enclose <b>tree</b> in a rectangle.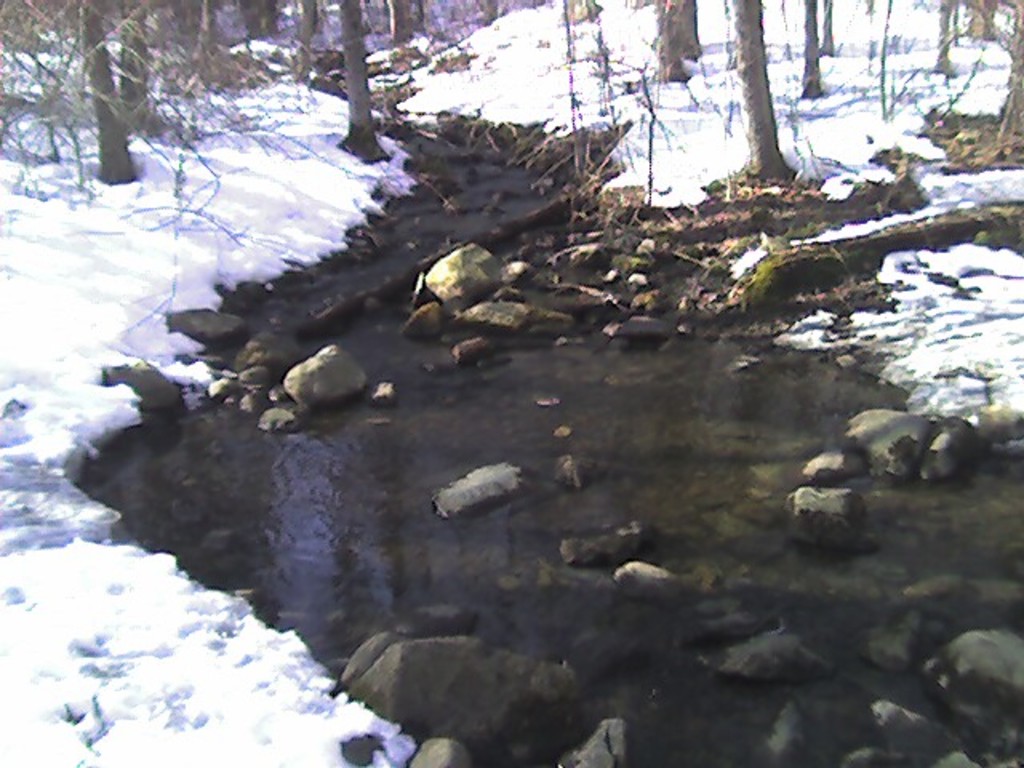
left=30, top=14, right=197, bottom=186.
